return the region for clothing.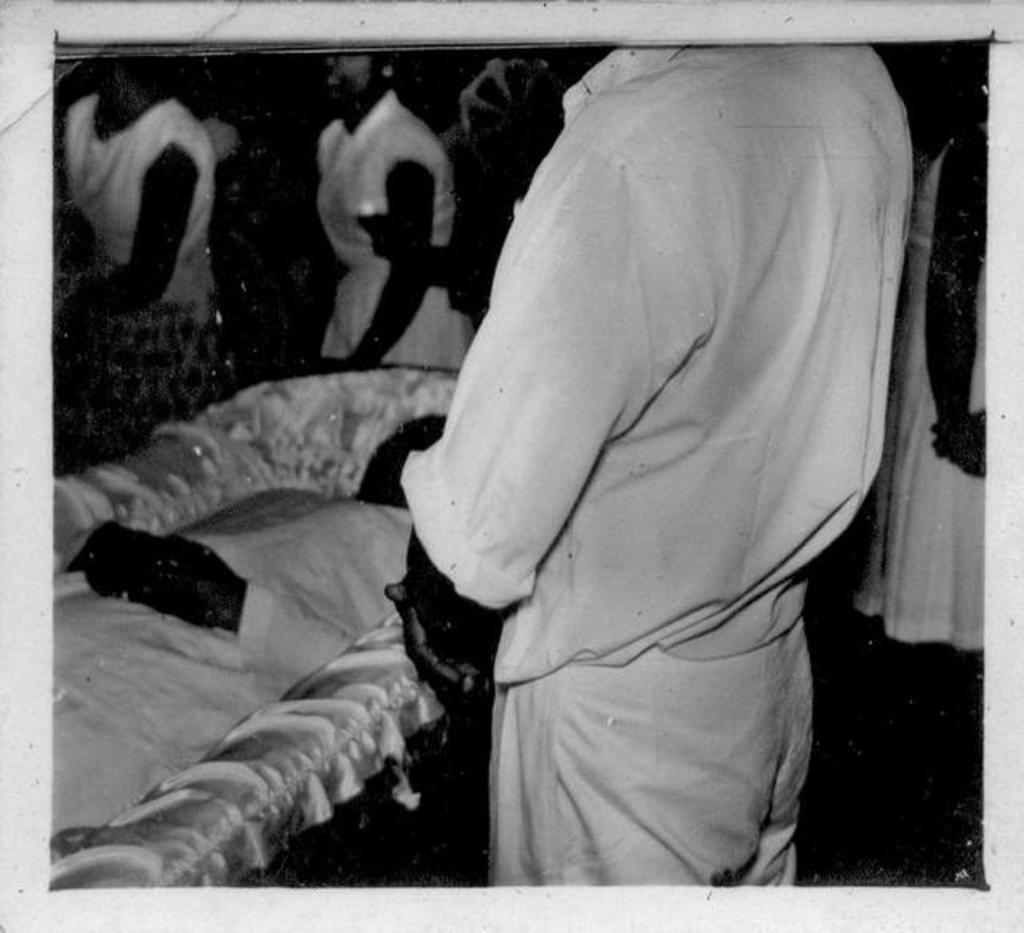
{"x1": 366, "y1": 21, "x2": 920, "y2": 874}.
